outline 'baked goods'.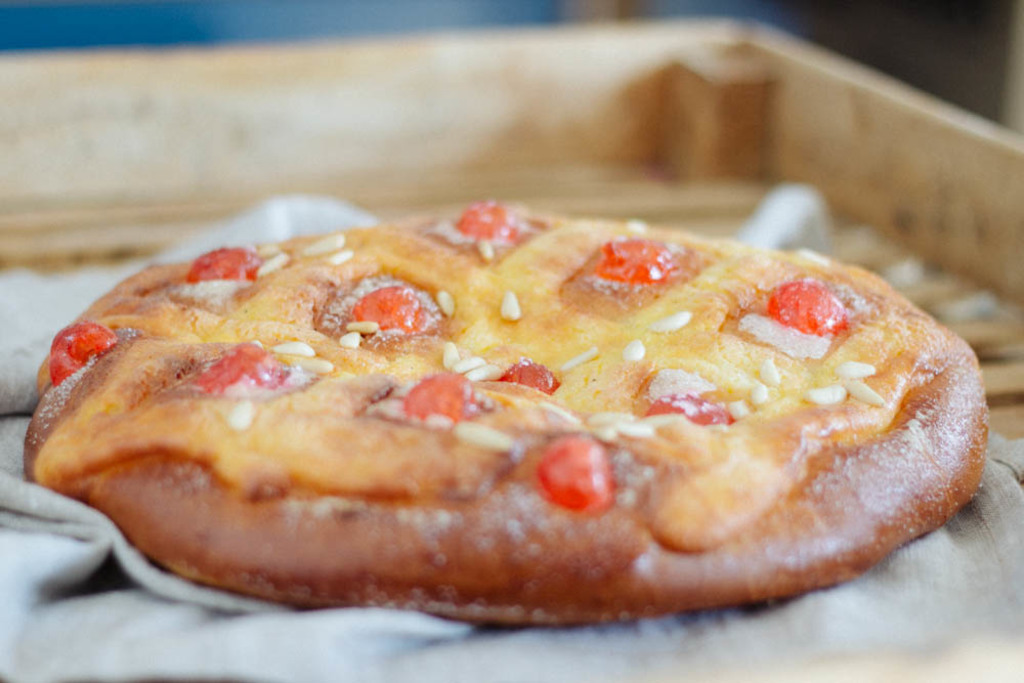
Outline: Rect(18, 199, 990, 630).
